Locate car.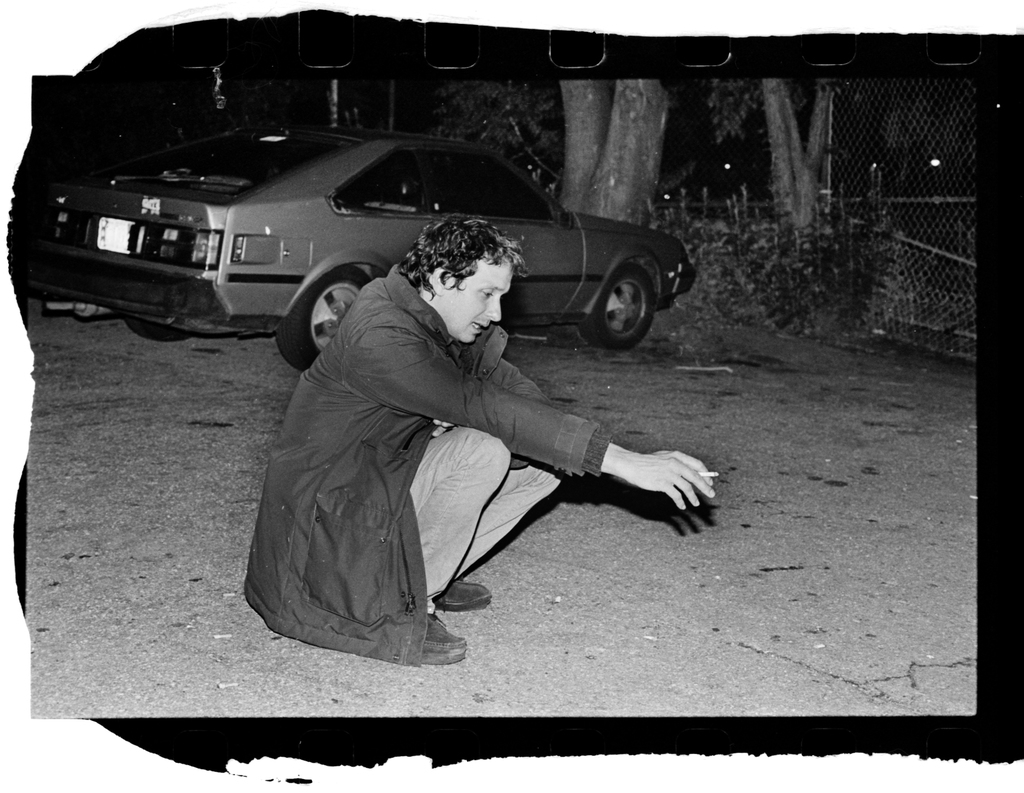
Bounding box: locate(12, 125, 703, 361).
